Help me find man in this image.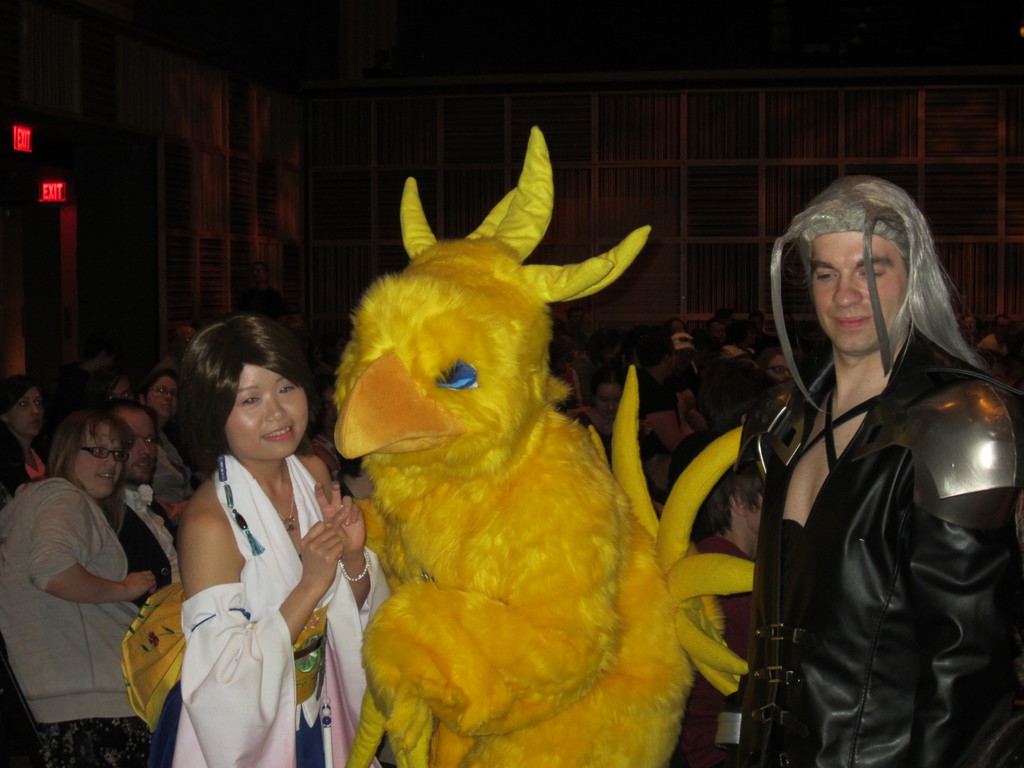
Found it: <region>723, 163, 1014, 737</region>.
